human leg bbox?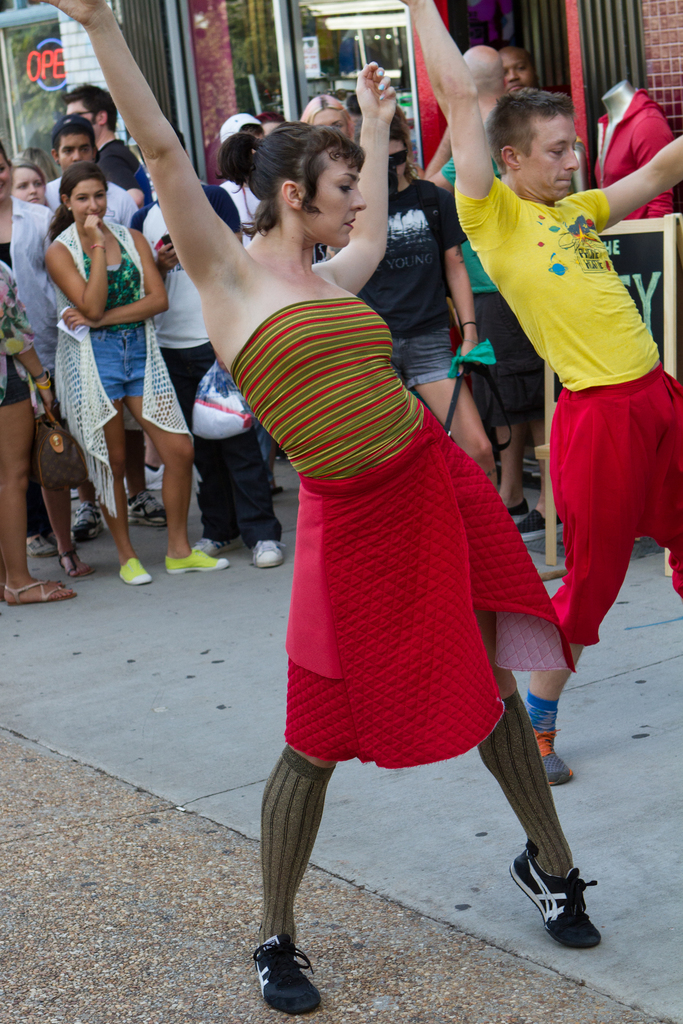
{"x1": 493, "y1": 417, "x2": 528, "y2": 502}
